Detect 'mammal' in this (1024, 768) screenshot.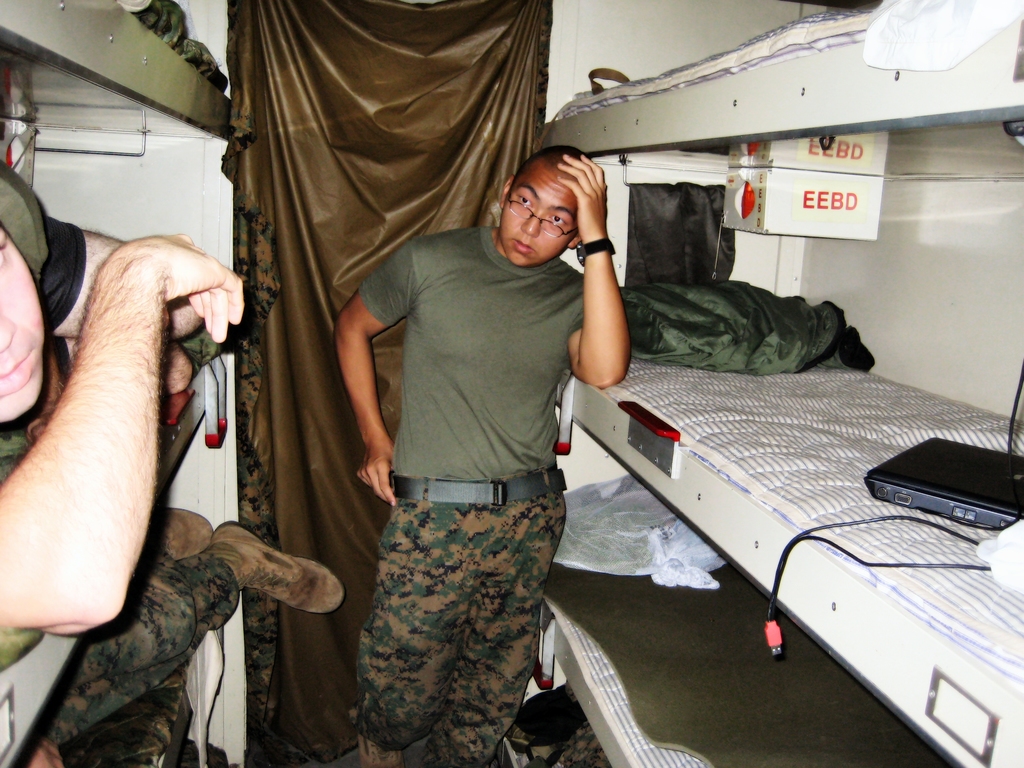
Detection: 8, 505, 340, 767.
